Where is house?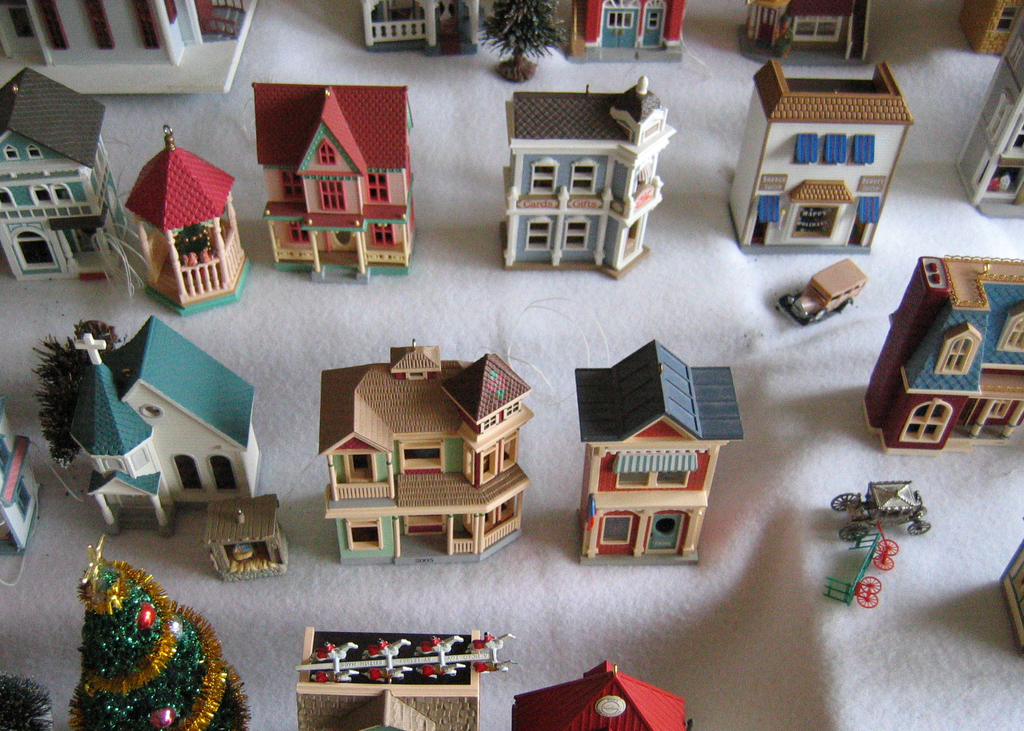
bbox=[963, 0, 1023, 56].
